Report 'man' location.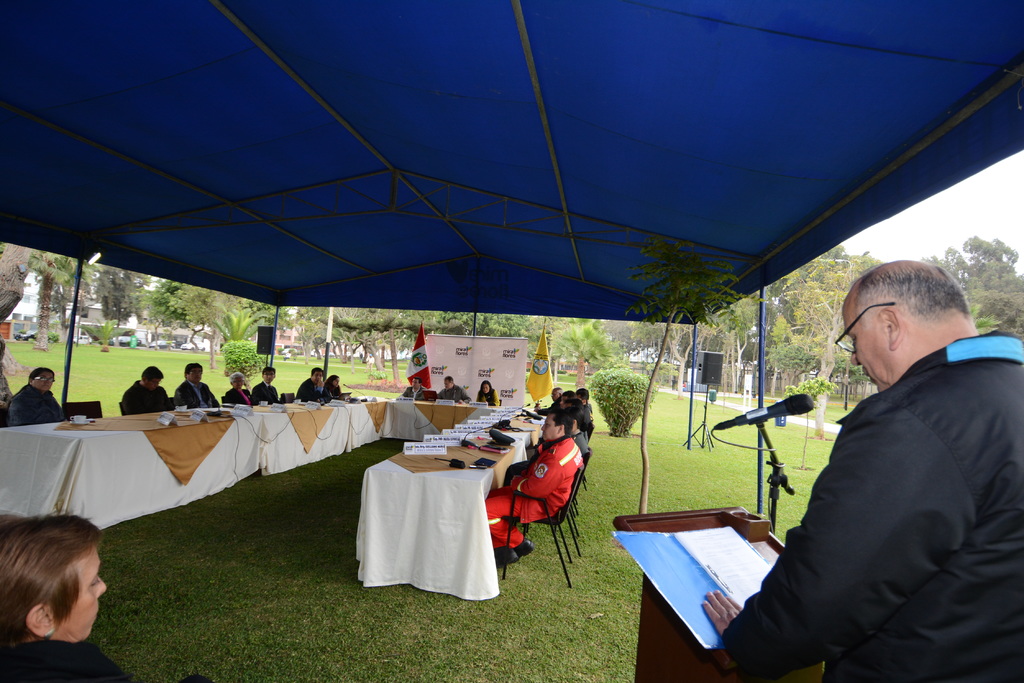
Report: 295:368:328:401.
